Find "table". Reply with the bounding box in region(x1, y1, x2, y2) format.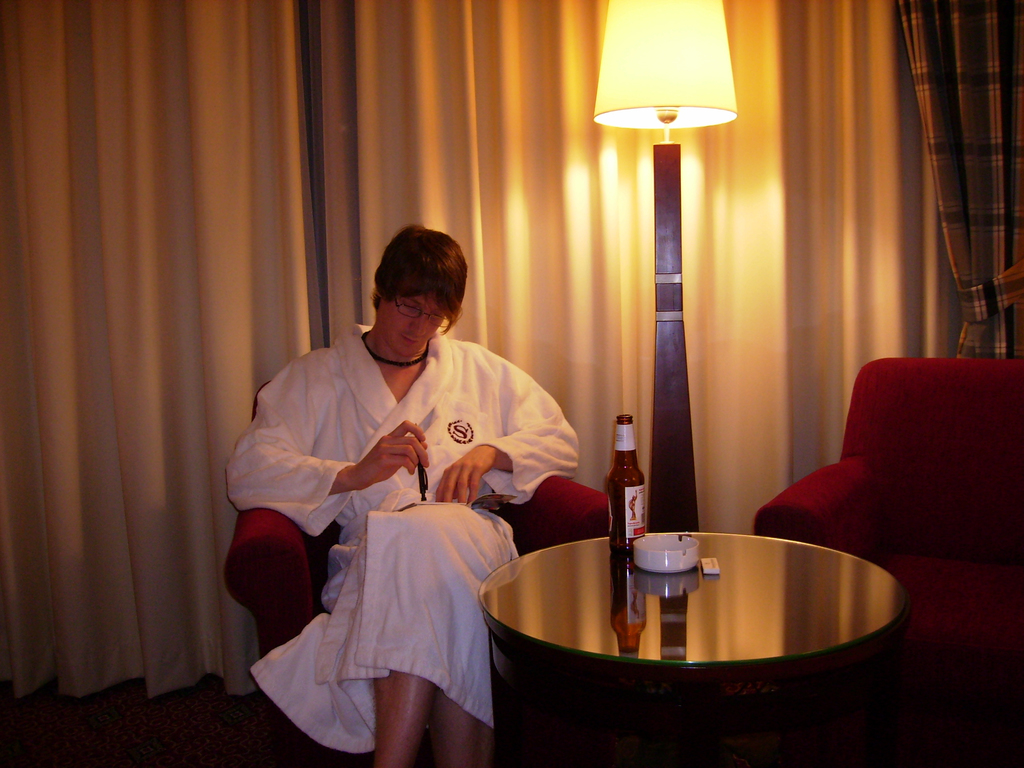
region(467, 521, 910, 735).
